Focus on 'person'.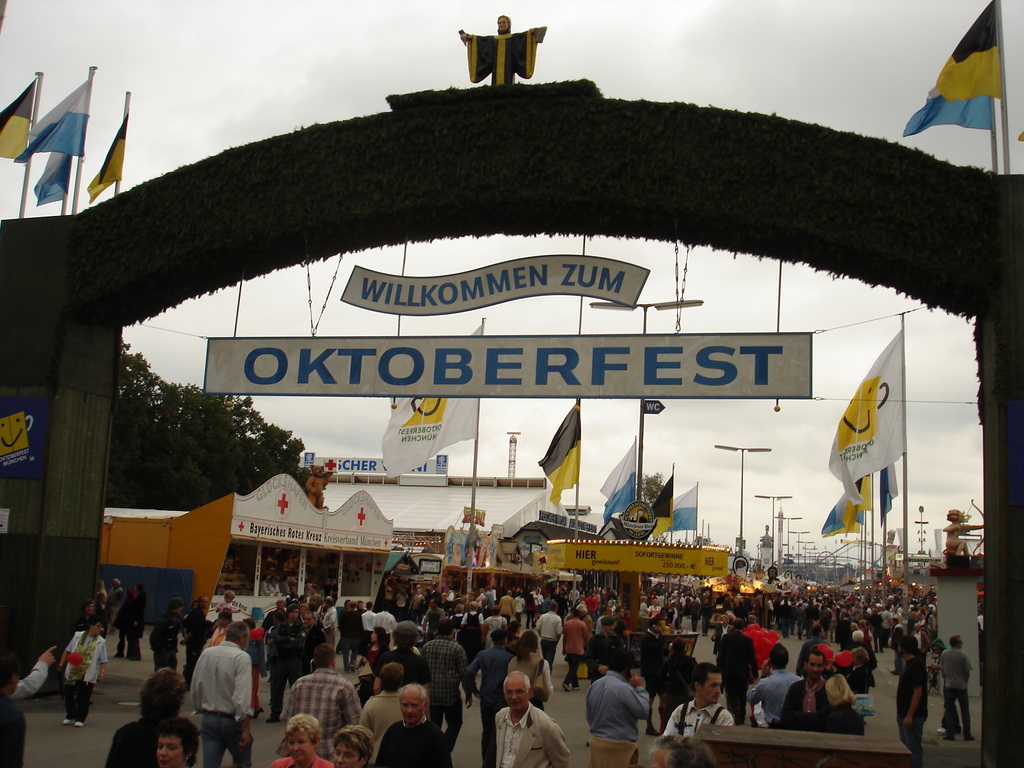
Focused at box(88, 577, 111, 623).
